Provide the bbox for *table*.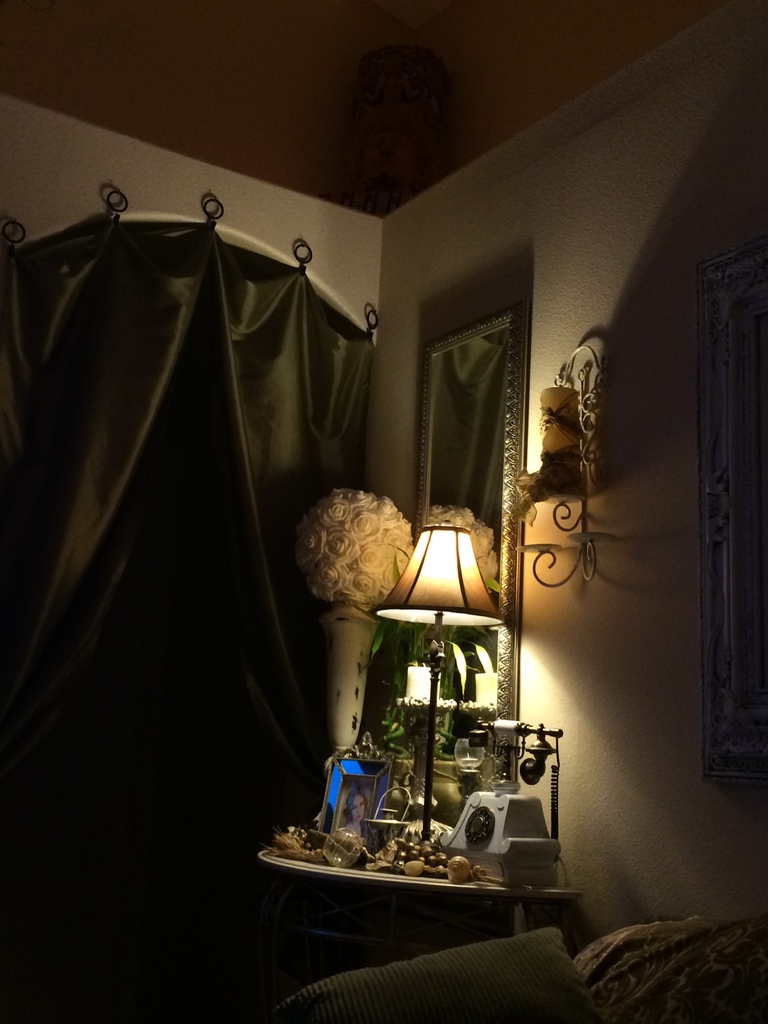
bbox(245, 852, 577, 966).
